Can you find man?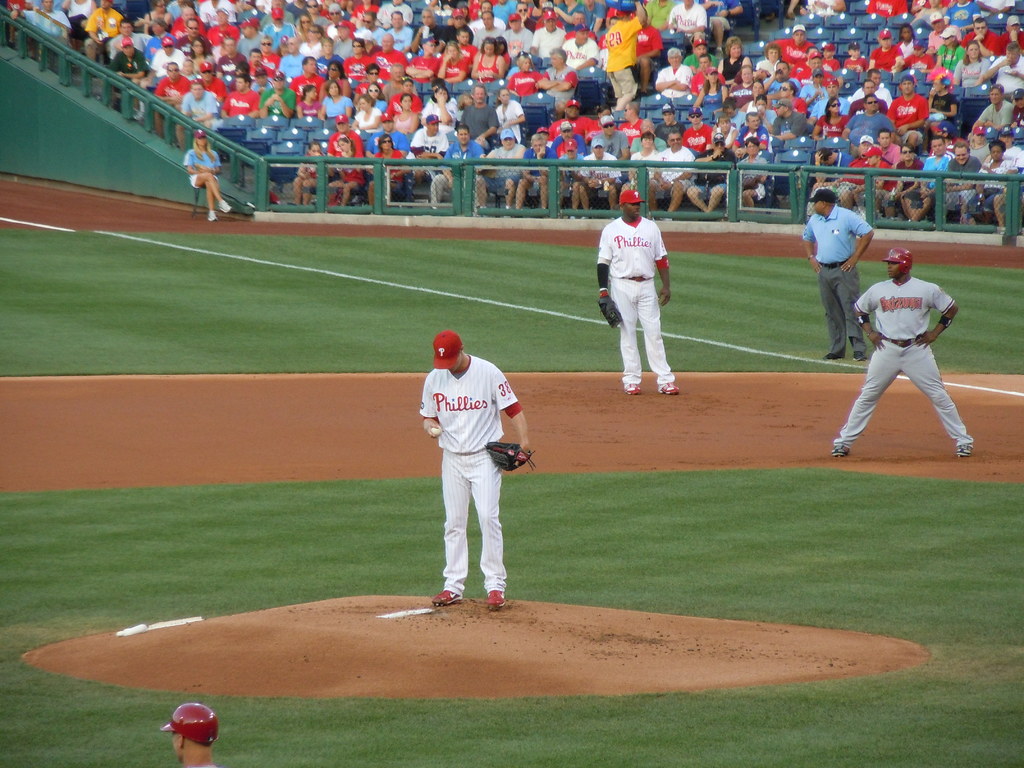
Yes, bounding box: (x1=594, y1=114, x2=627, y2=161).
